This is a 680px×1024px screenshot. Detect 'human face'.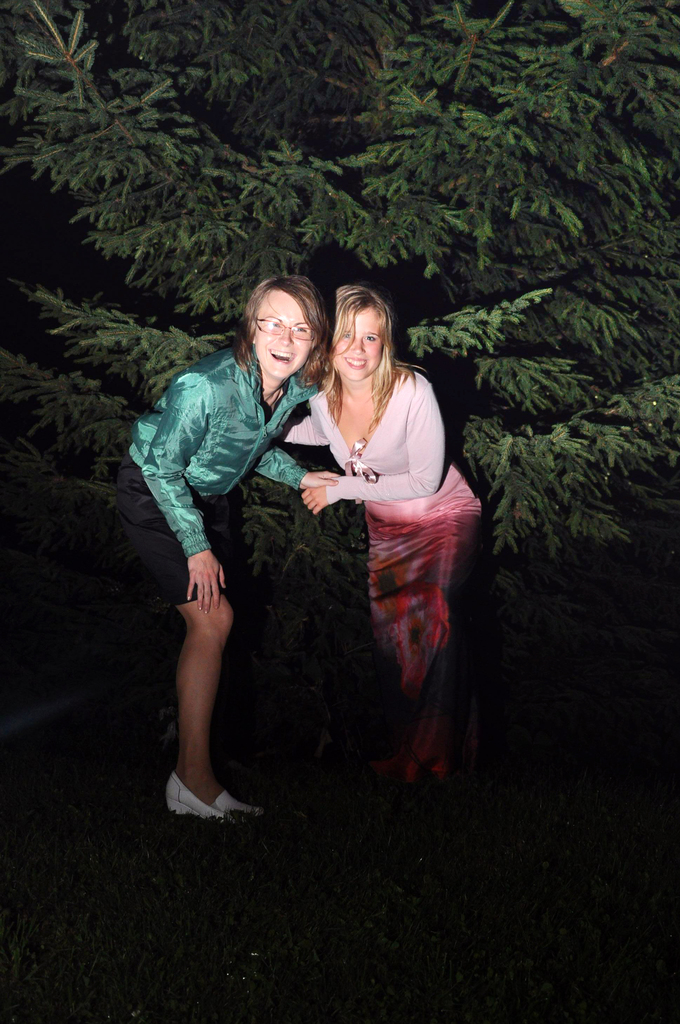
334/313/381/379.
